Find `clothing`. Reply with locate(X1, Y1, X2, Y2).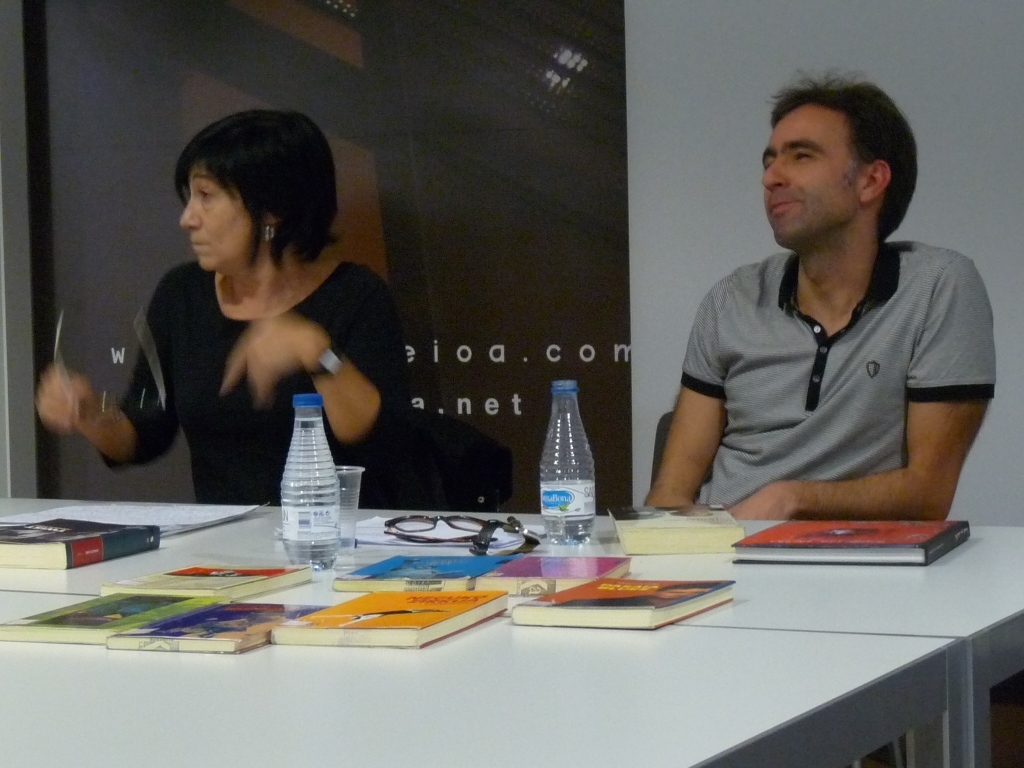
locate(681, 229, 1003, 534).
